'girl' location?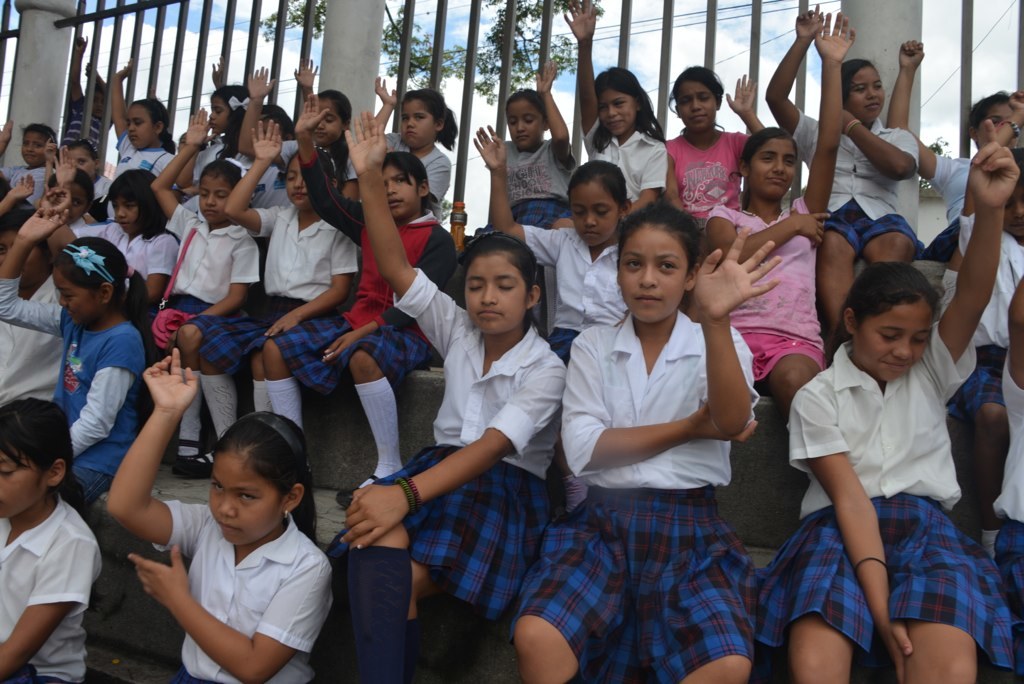
rect(0, 186, 157, 524)
